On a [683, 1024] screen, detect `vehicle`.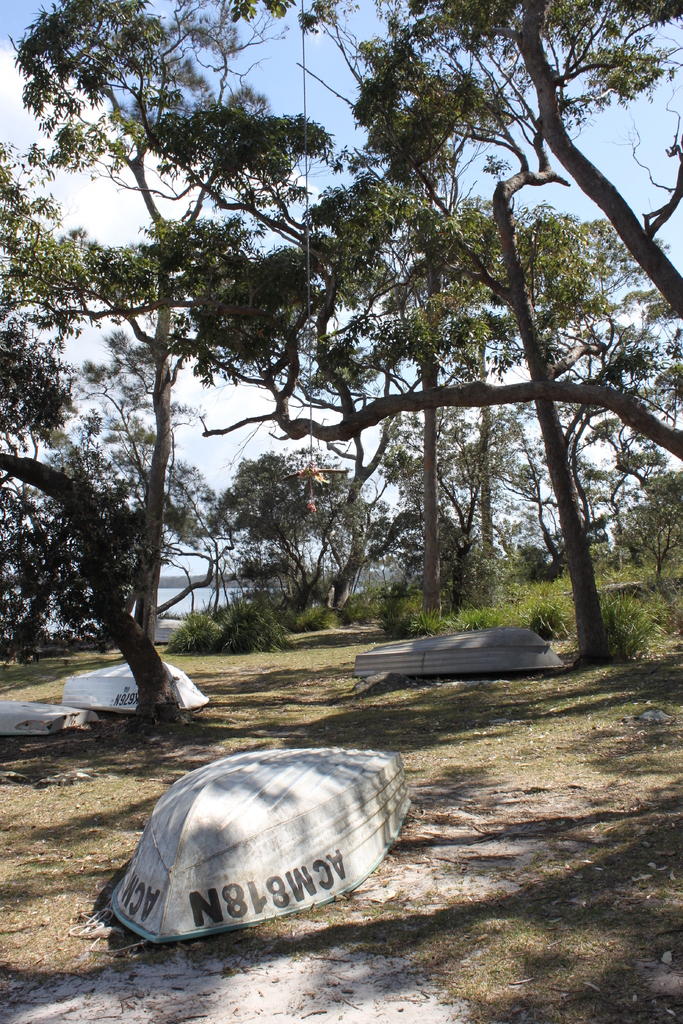
[111, 742, 411, 952].
